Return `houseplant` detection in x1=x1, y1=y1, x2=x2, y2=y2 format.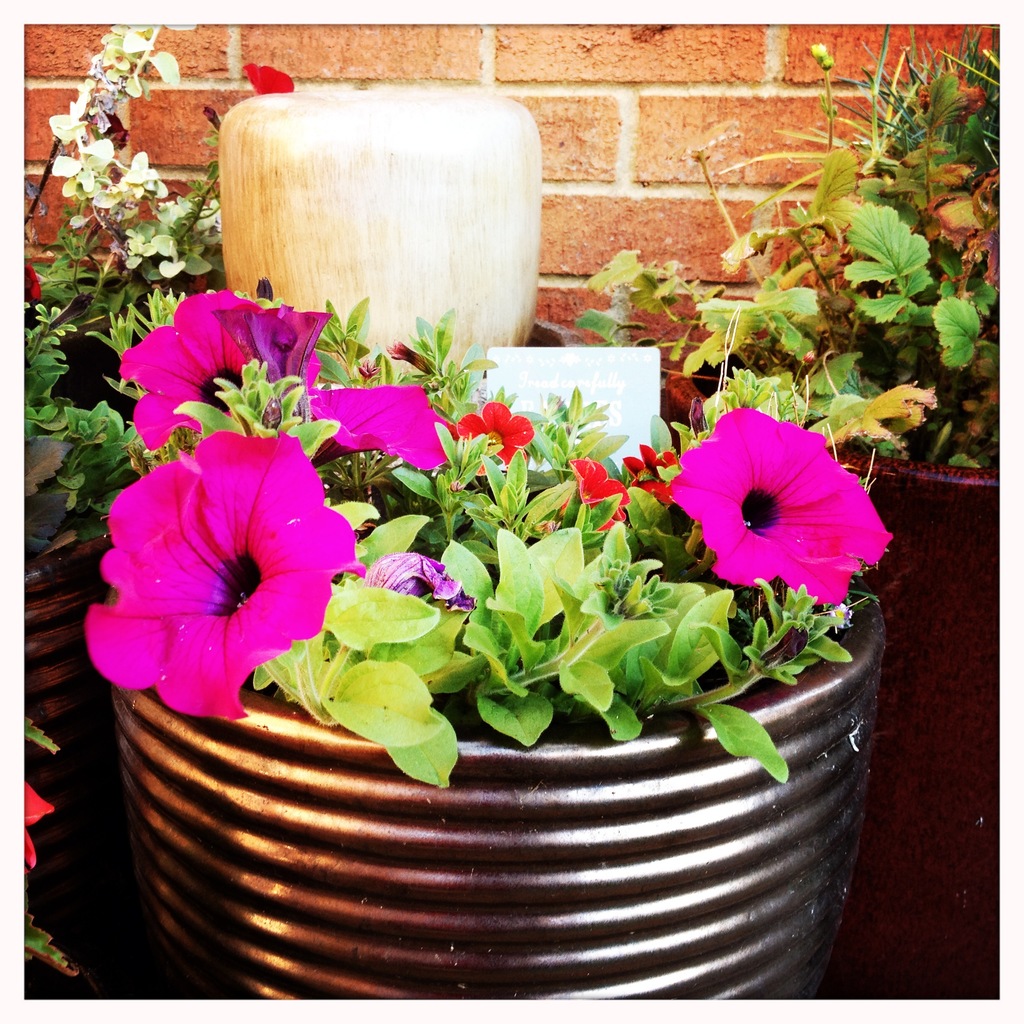
x1=561, y1=19, x2=1002, y2=996.
